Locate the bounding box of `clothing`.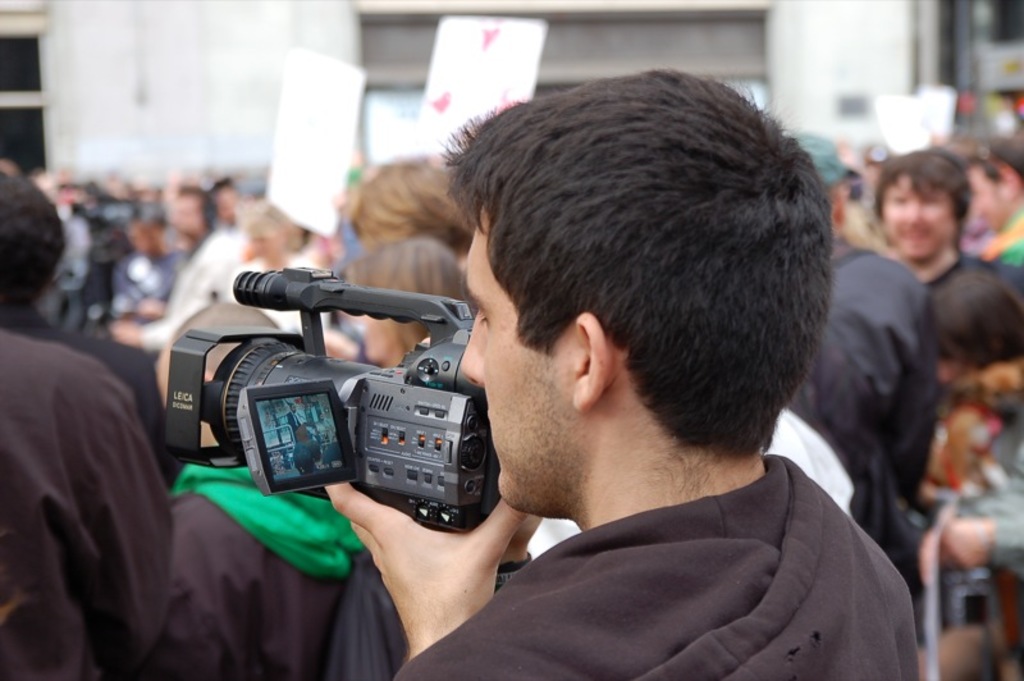
Bounding box: [355, 420, 946, 680].
